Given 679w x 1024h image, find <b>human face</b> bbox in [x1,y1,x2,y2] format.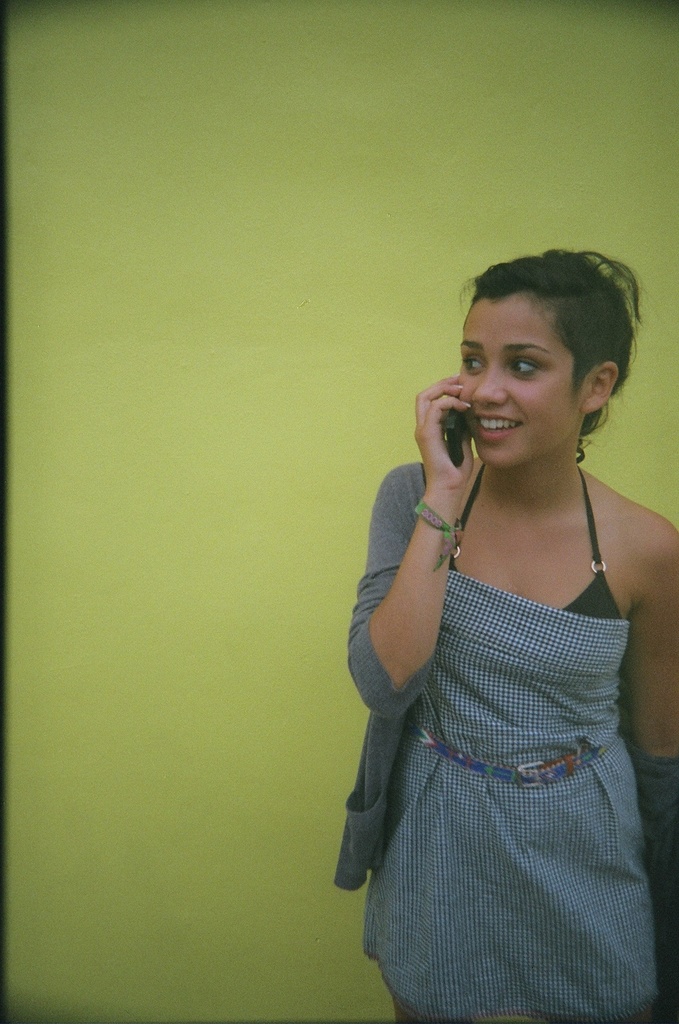
[454,300,584,470].
